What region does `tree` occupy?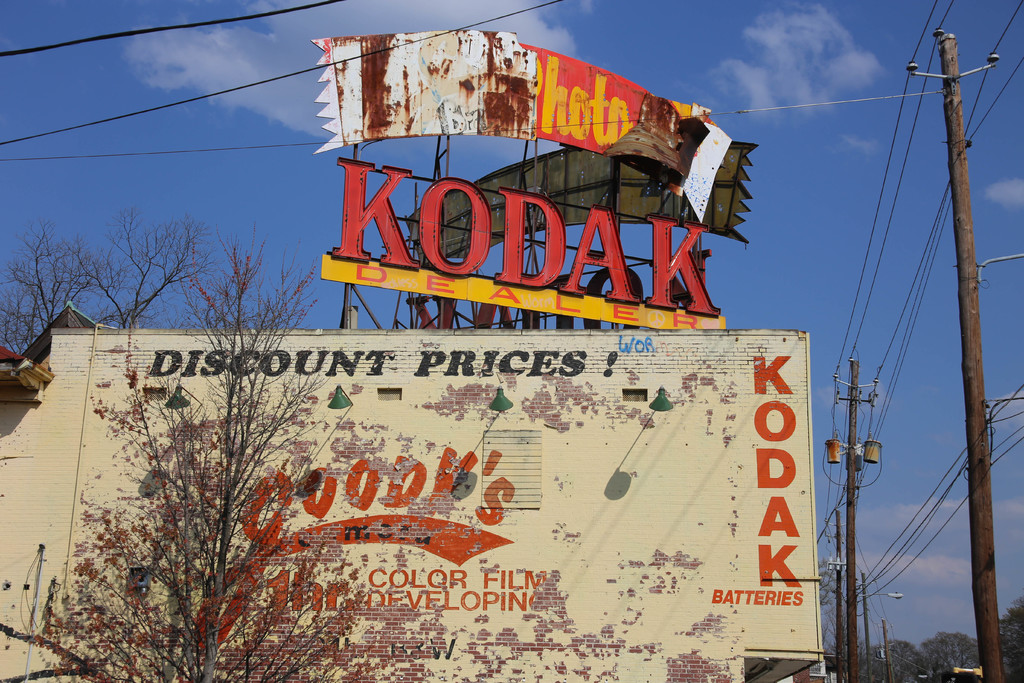
rect(49, 286, 351, 680).
